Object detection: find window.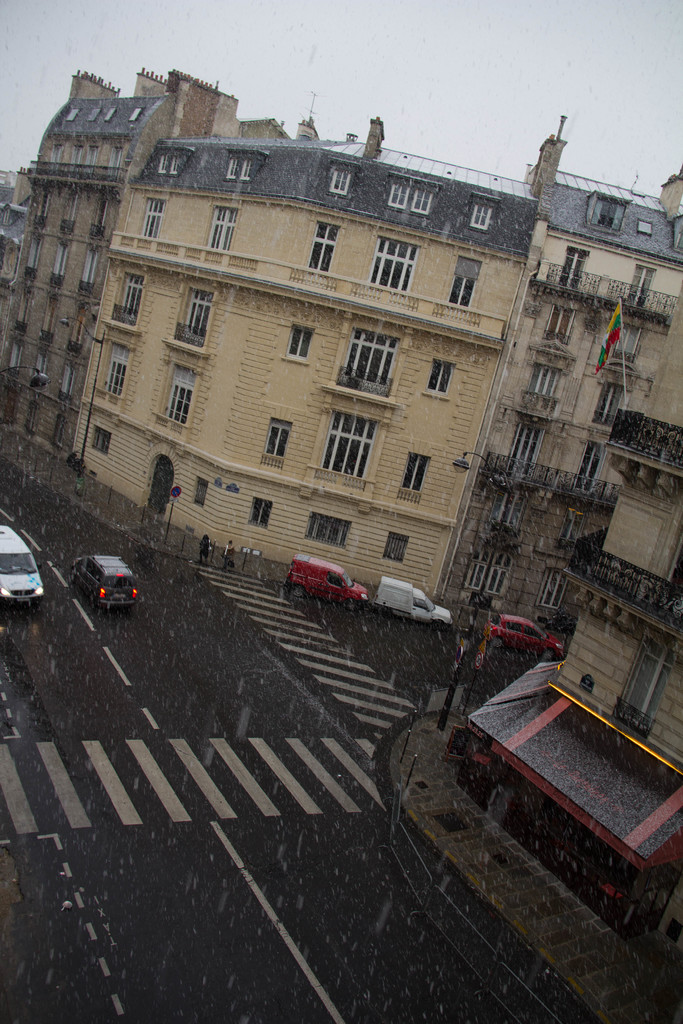
<region>431, 355, 453, 396</region>.
